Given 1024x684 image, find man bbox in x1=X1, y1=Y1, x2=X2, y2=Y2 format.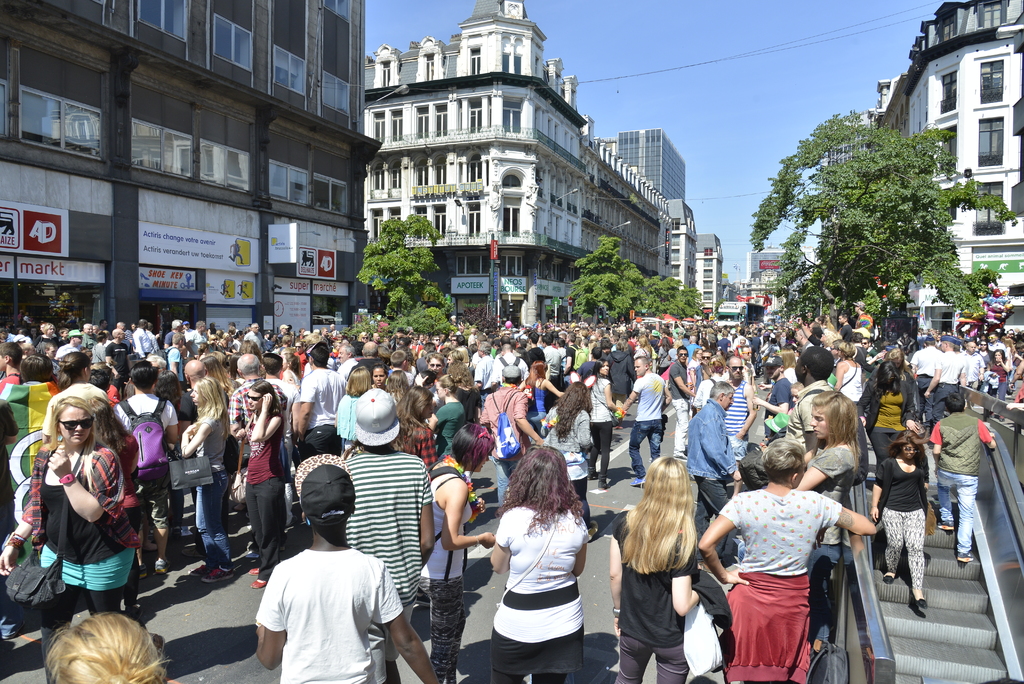
x1=131, y1=320, x2=152, y2=359.
